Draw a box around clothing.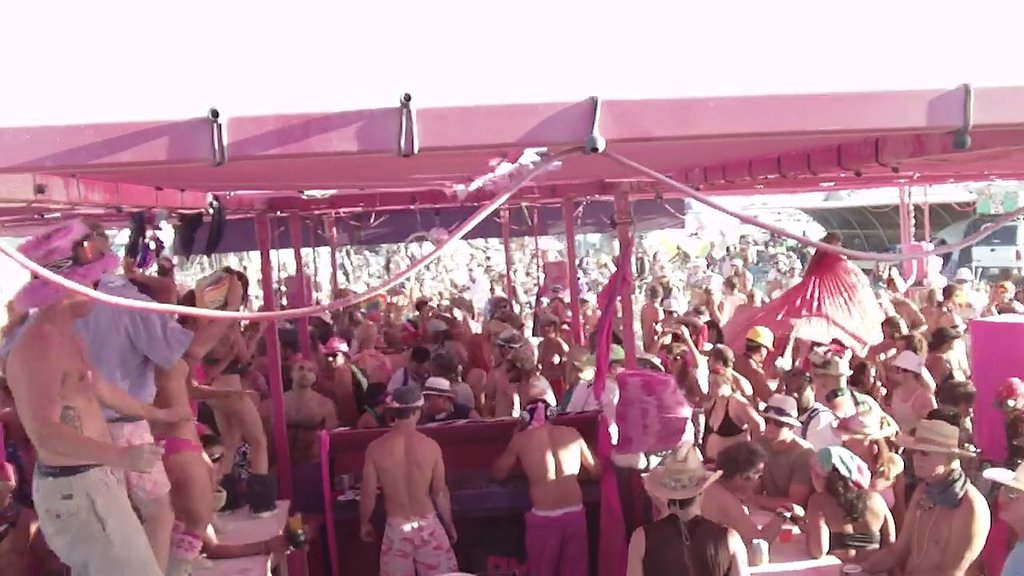
(382, 518, 469, 575).
